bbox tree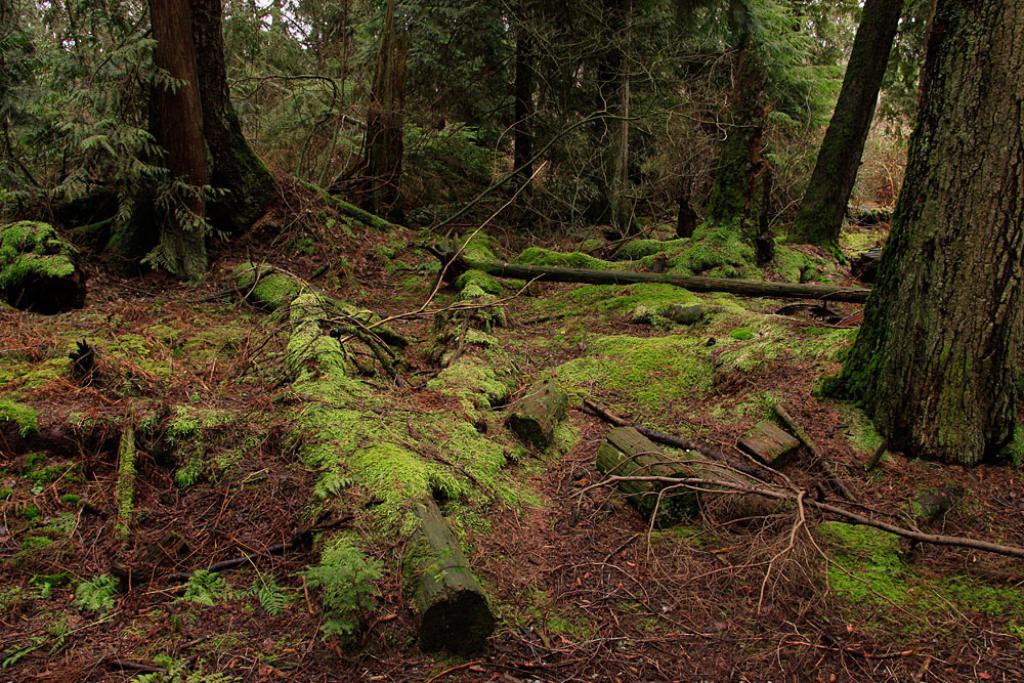
(824,39,1014,459)
